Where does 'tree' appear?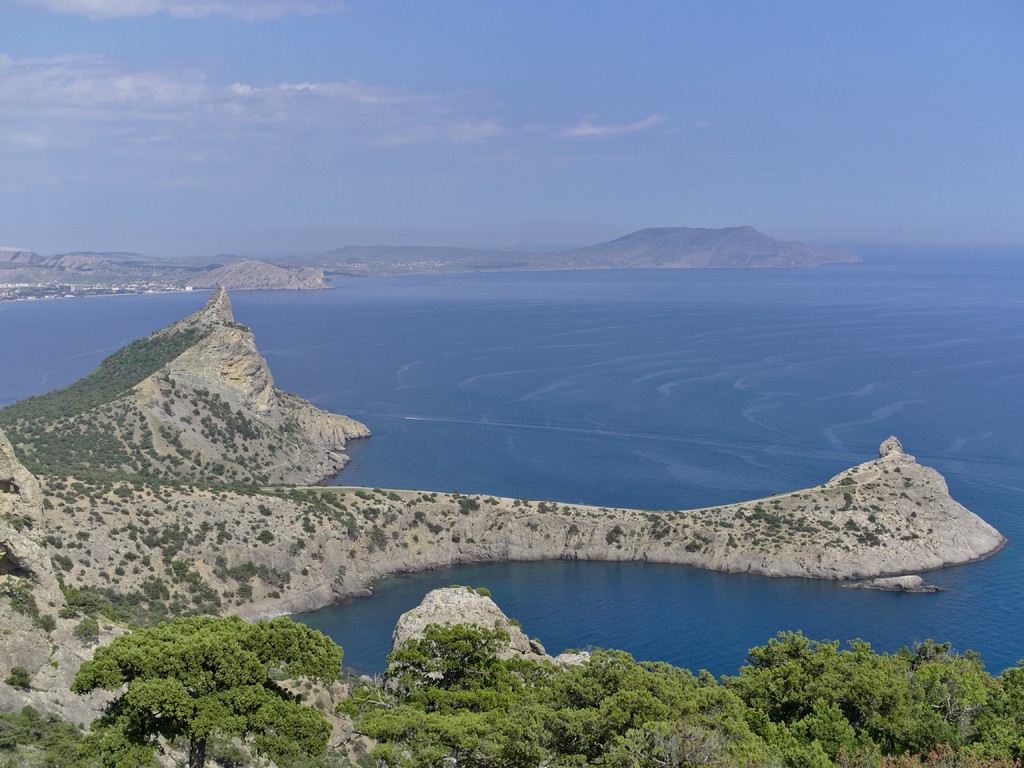
Appears at box(419, 492, 438, 502).
